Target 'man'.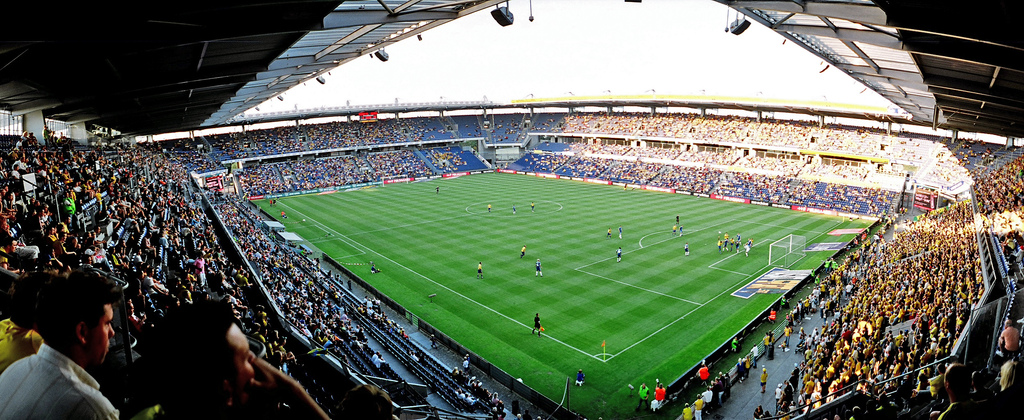
Target region: 8, 274, 131, 419.
